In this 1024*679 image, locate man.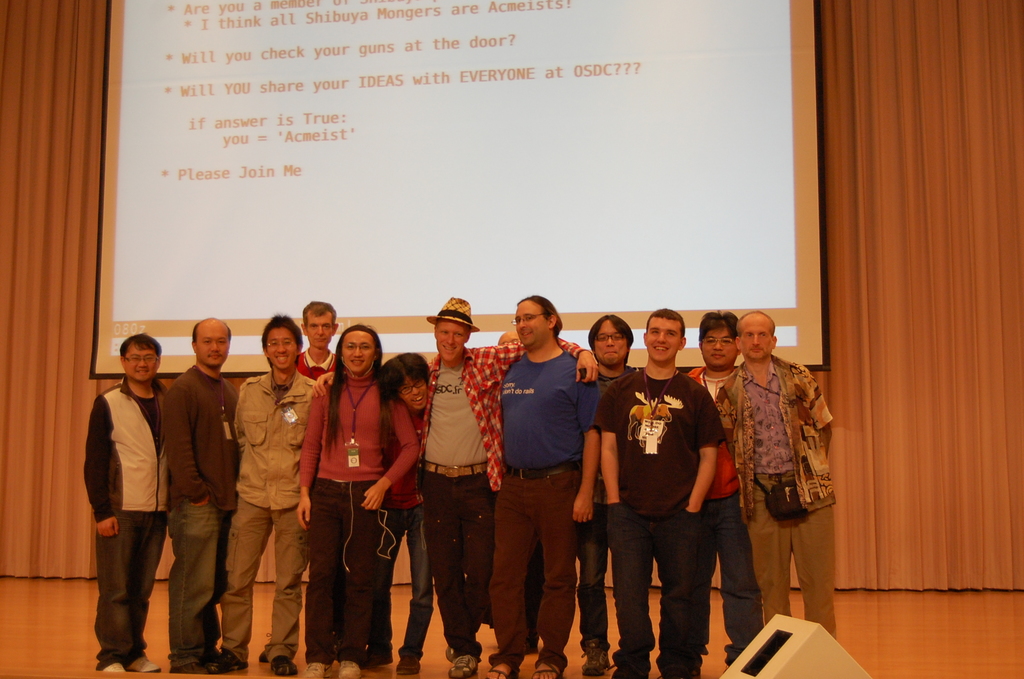
Bounding box: [x1=295, y1=296, x2=338, y2=381].
